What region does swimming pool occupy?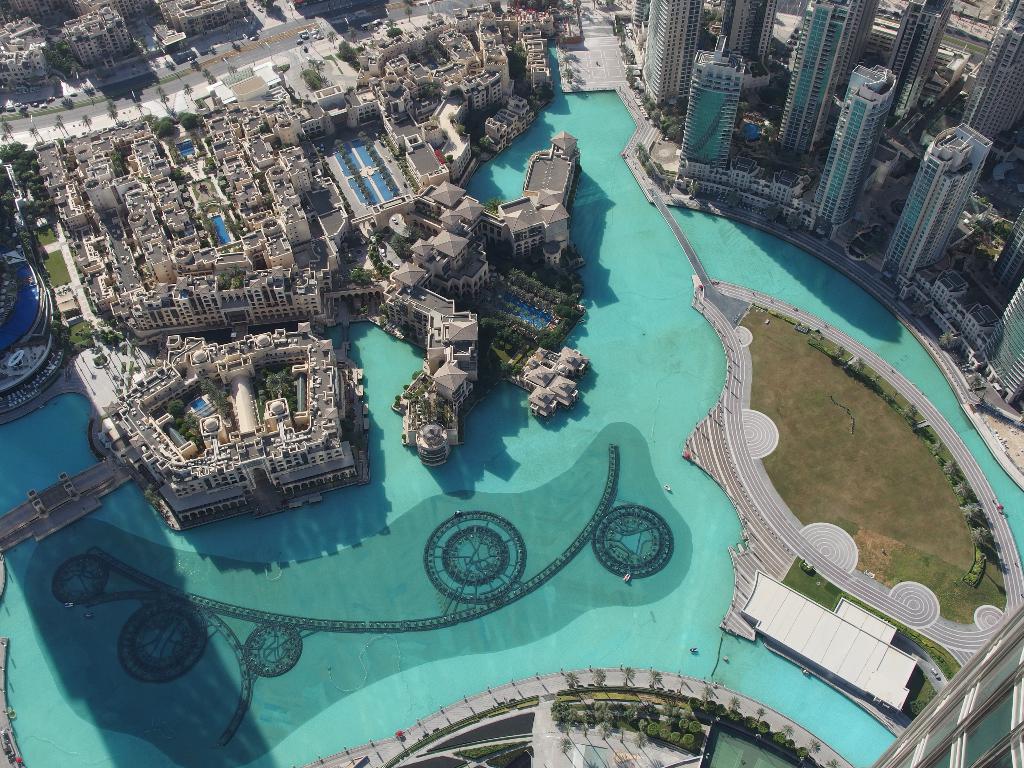
[x1=742, y1=124, x2=760, y2=140].
